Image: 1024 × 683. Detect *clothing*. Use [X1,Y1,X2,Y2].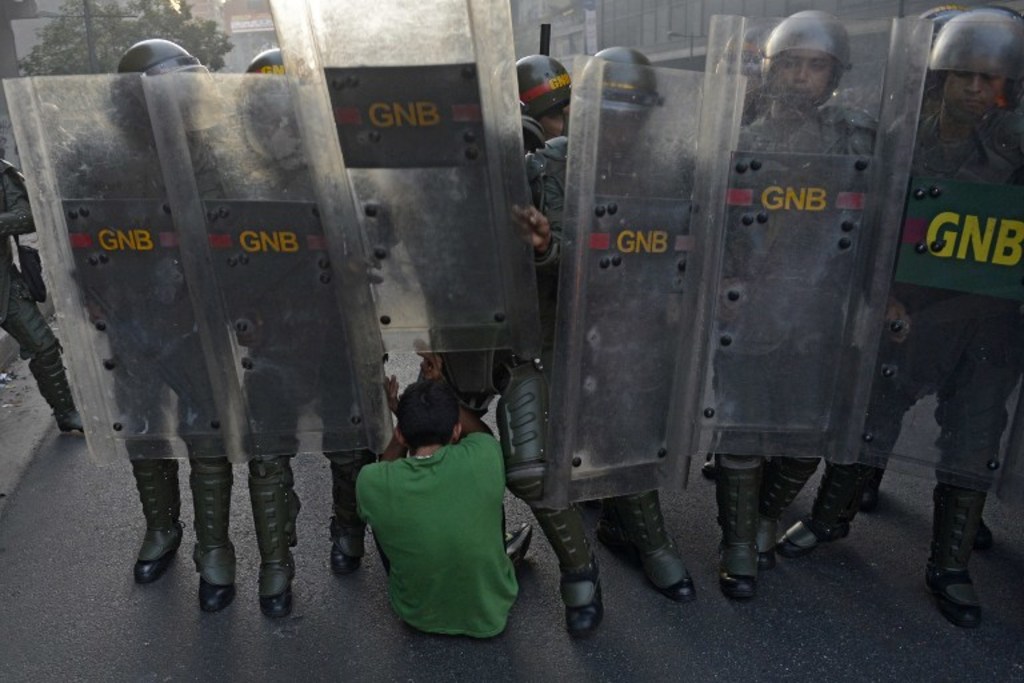
[523,136,708,594].
